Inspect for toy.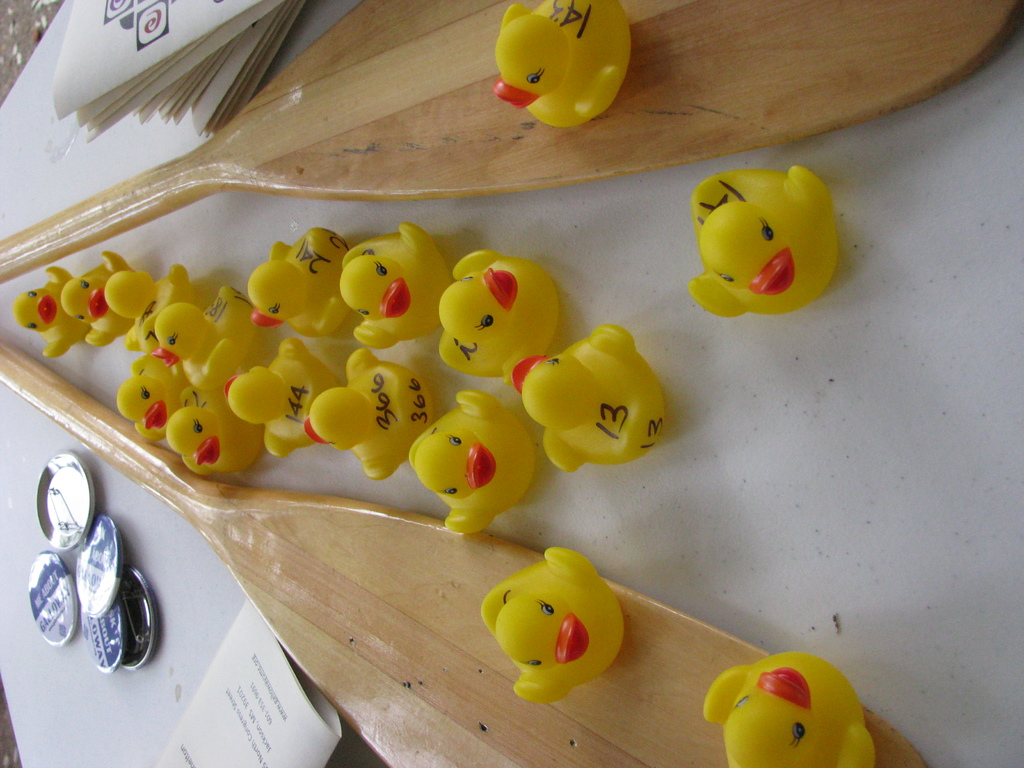
Inspection: 492,0,636,127.
